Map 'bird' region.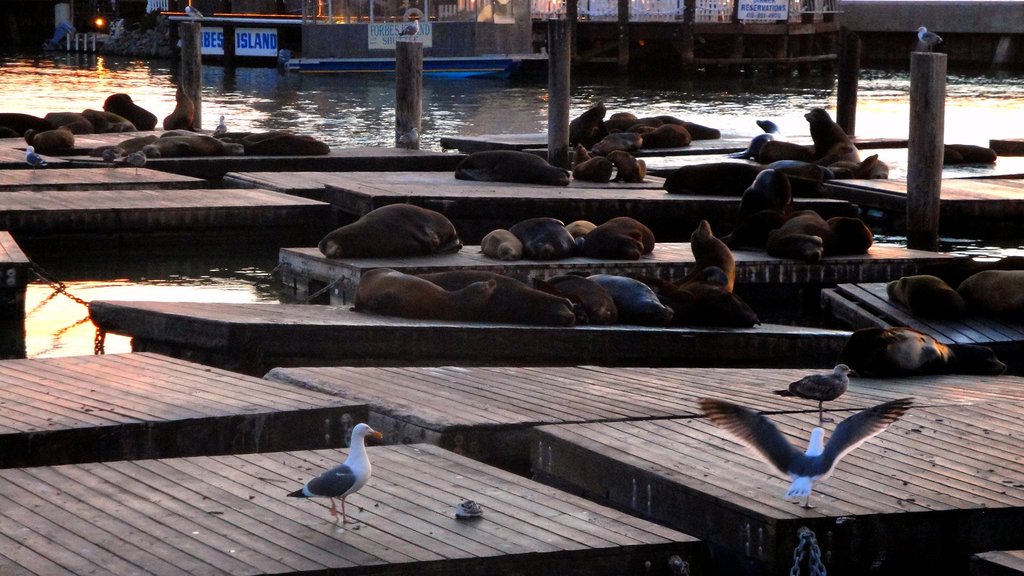
Mapped to 774/363/859/424.
